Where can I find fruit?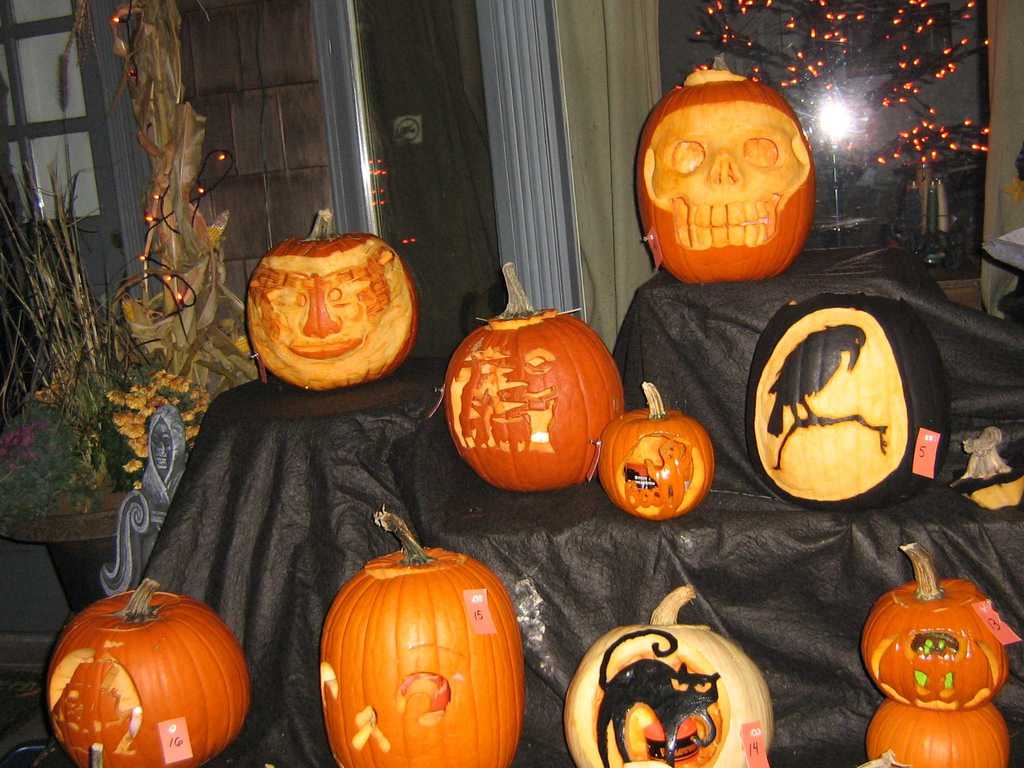
You can find it at <bbox>562, 584, 774, 767</bbox>.
